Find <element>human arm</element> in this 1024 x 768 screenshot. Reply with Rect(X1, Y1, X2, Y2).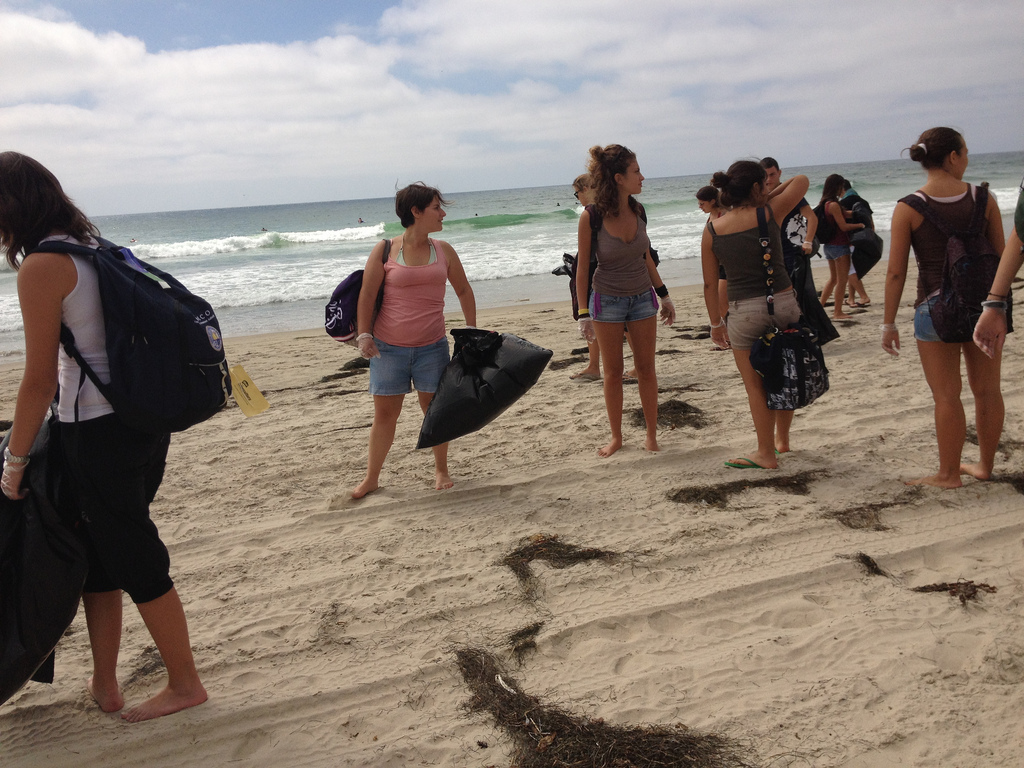
Rect(795, 202, 819, 254).
